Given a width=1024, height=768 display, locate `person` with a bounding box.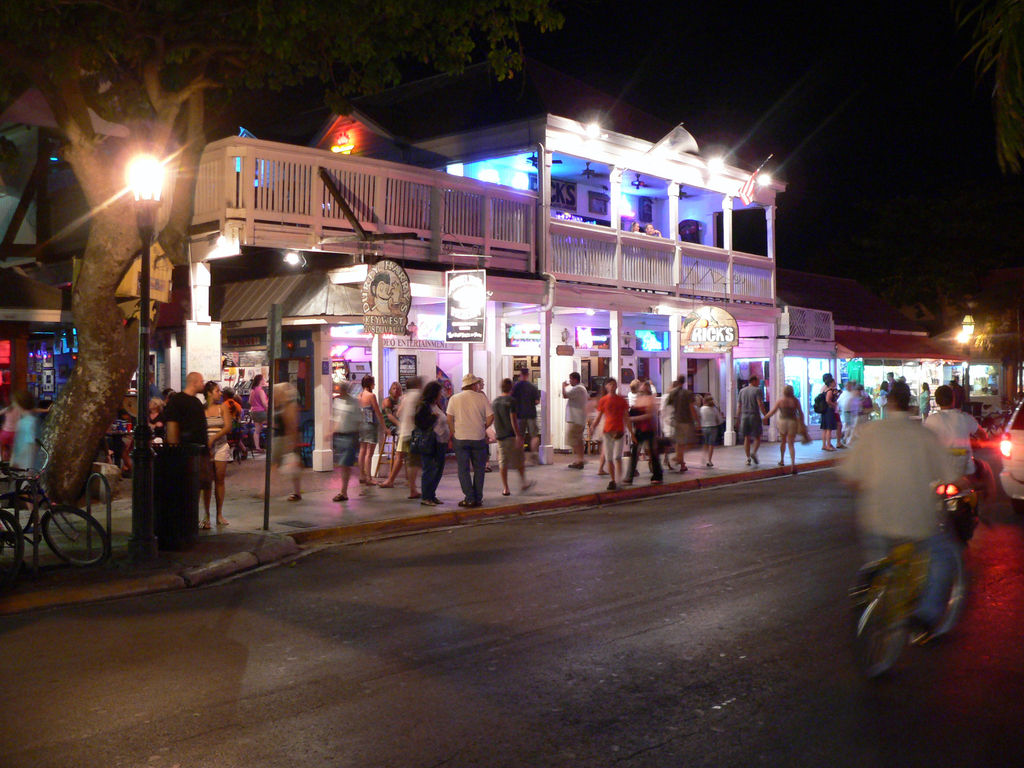
Located: locate(512, 362, 538, 458).
